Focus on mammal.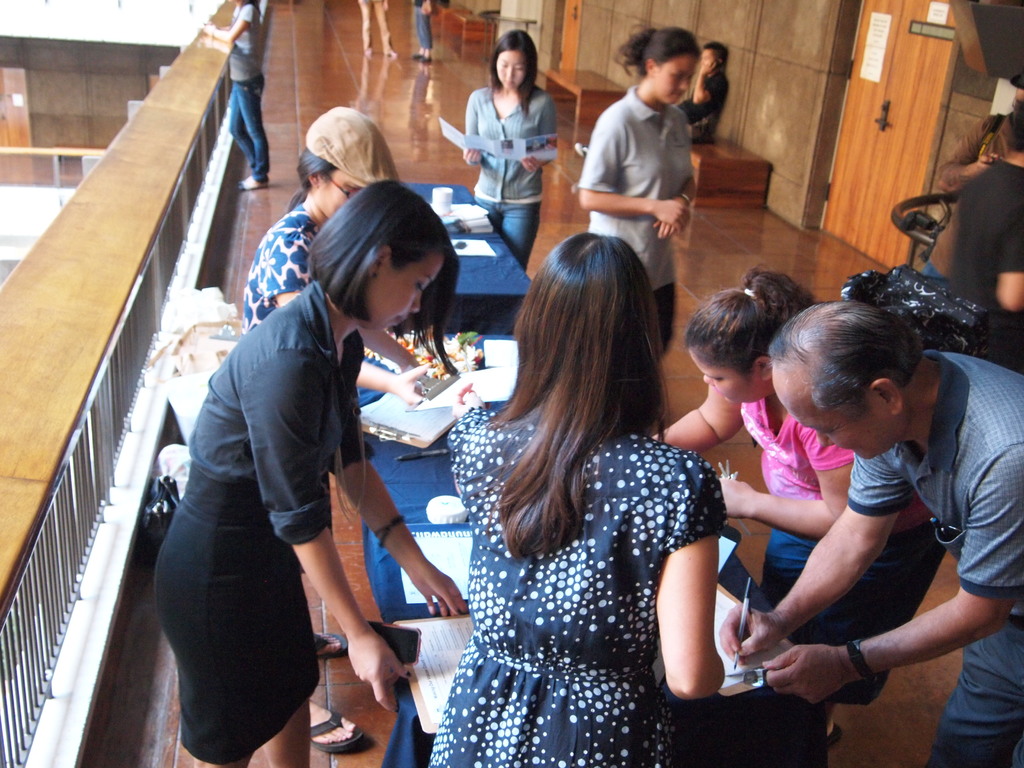
Focused at rect(922, 97, 1023, 313).
